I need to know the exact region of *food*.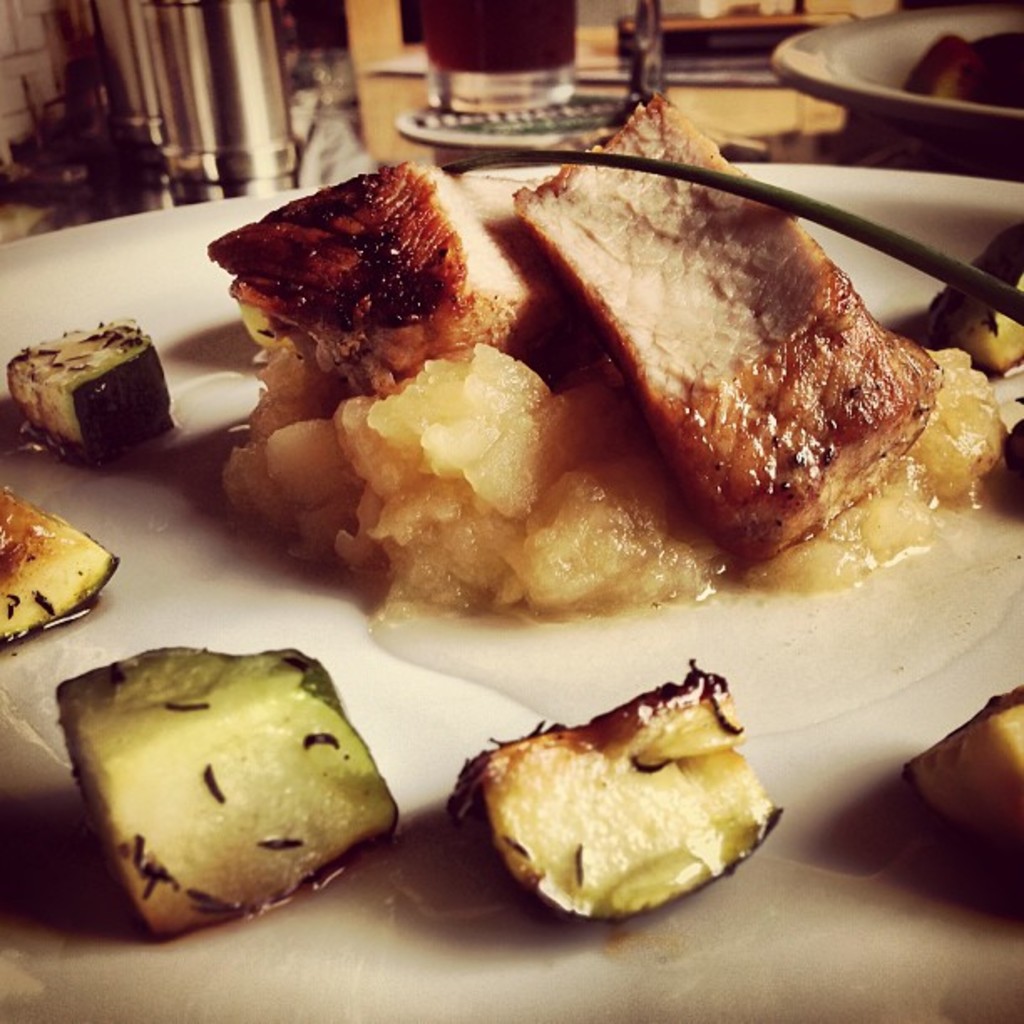
Region: (left=0, top=301, right=187, bottom=442).
